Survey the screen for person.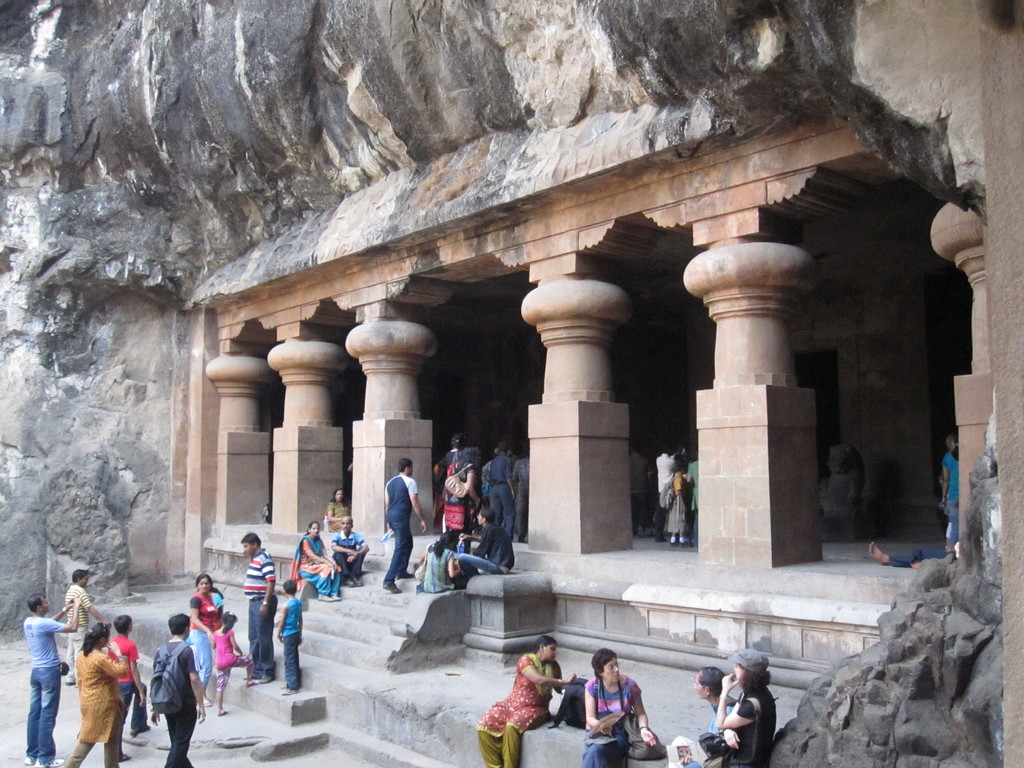
Survey found: pyautogui.locateOnScreen(26, 593, 82, 767).
